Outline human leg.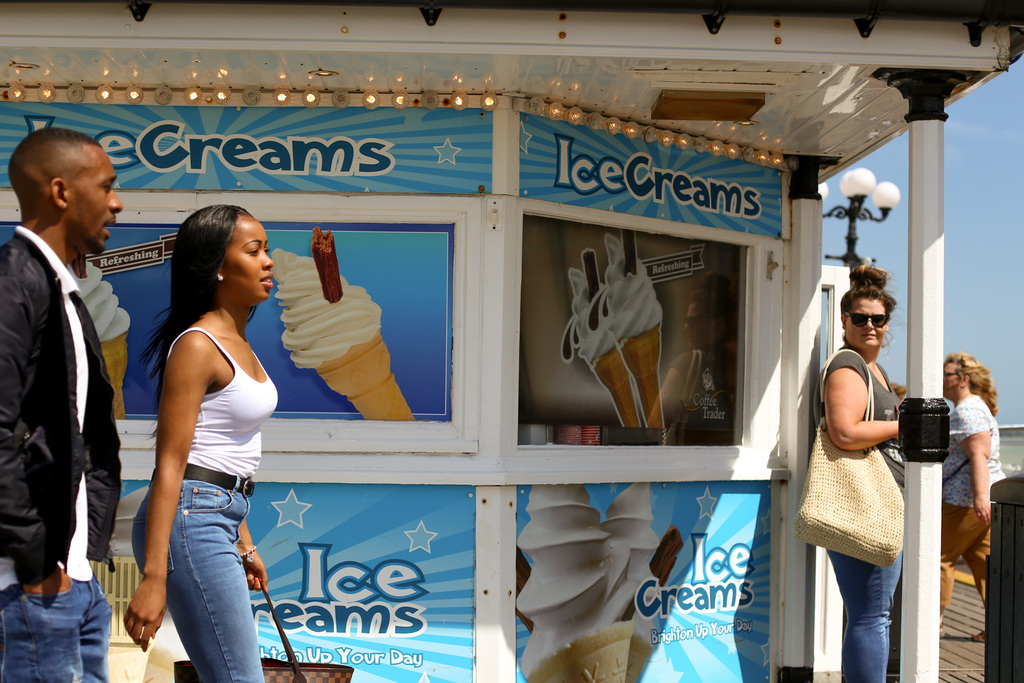
Outline: l=830, t=545, r=890, b=682.
